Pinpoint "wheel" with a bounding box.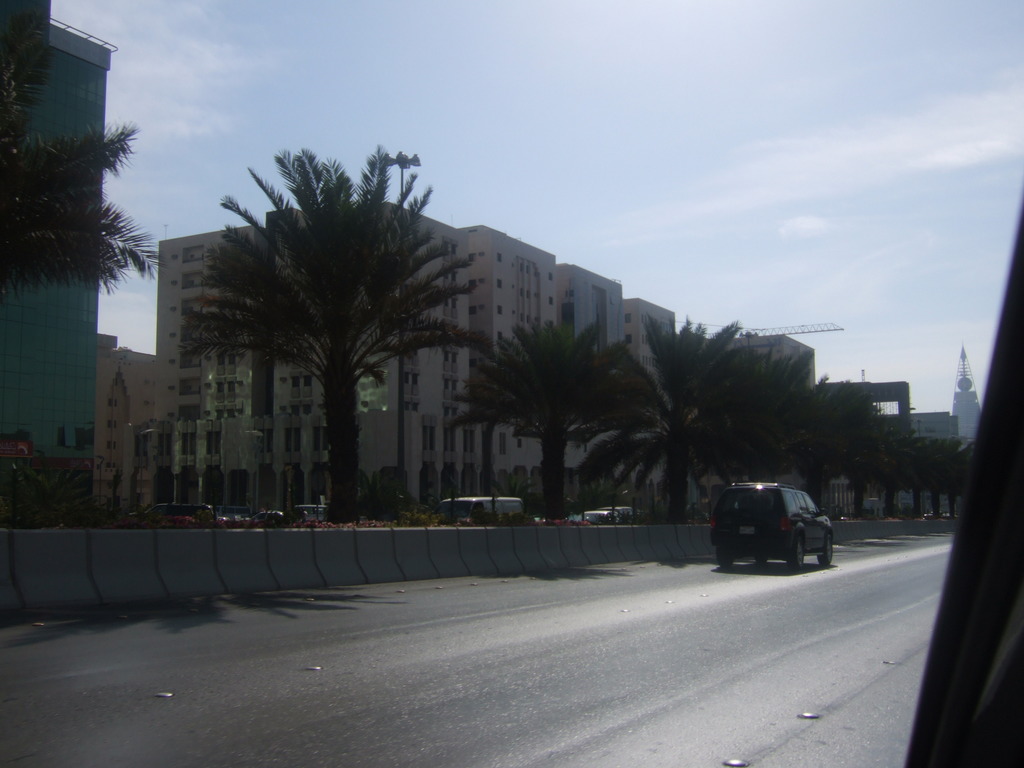
(819,534,835,564).
